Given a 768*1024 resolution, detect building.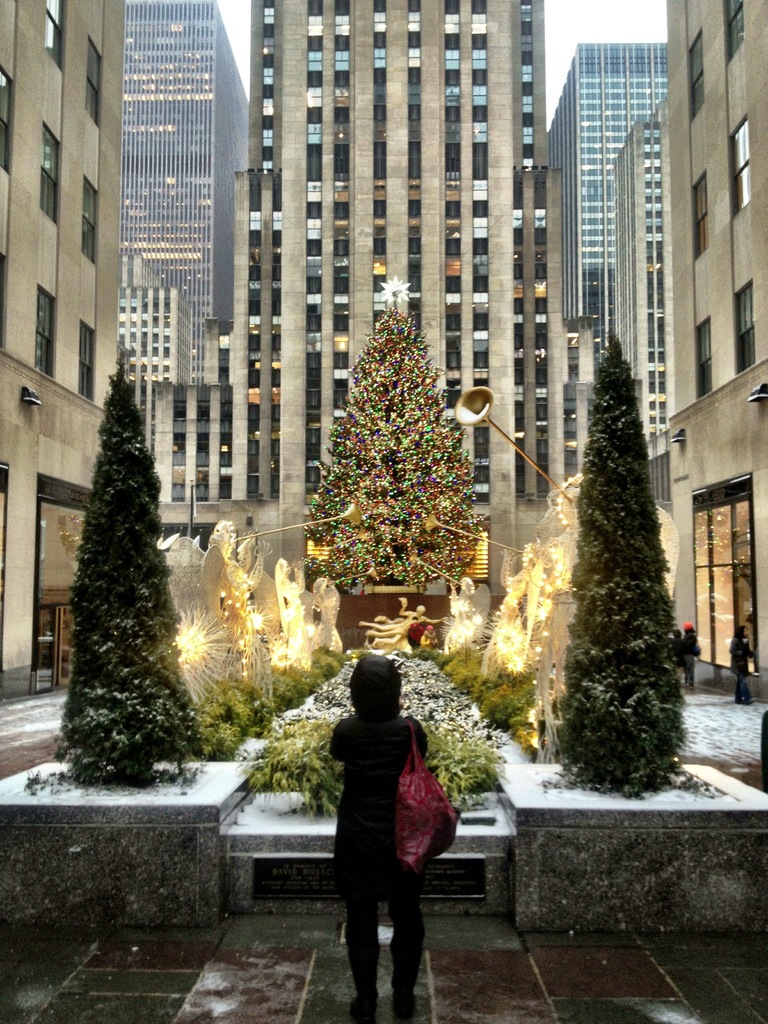
box=[120, 269, 200, 383].
